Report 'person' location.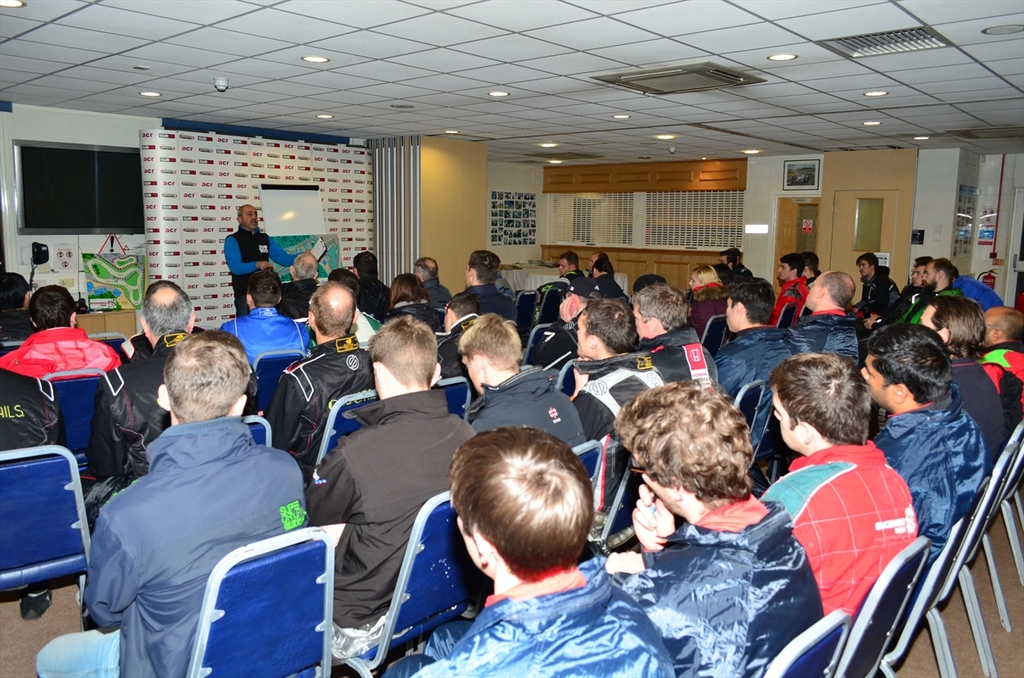
Report: l=715, t=277, r=800, b=442.
